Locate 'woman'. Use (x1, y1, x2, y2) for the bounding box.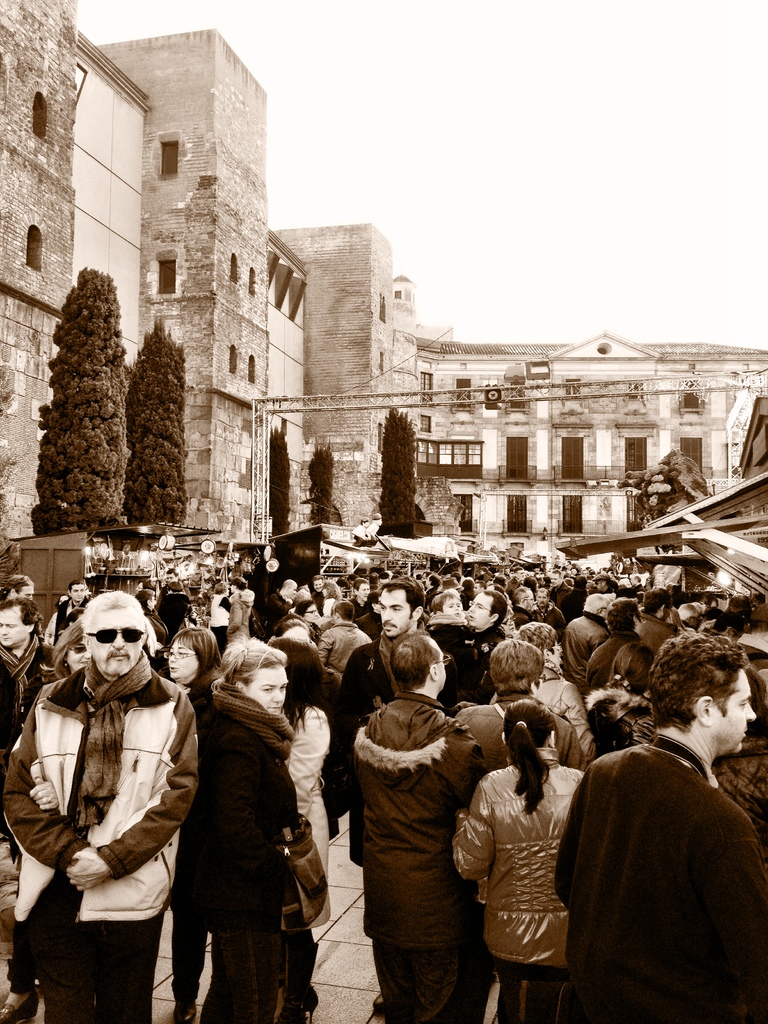
(292, 596, 328, 650).
